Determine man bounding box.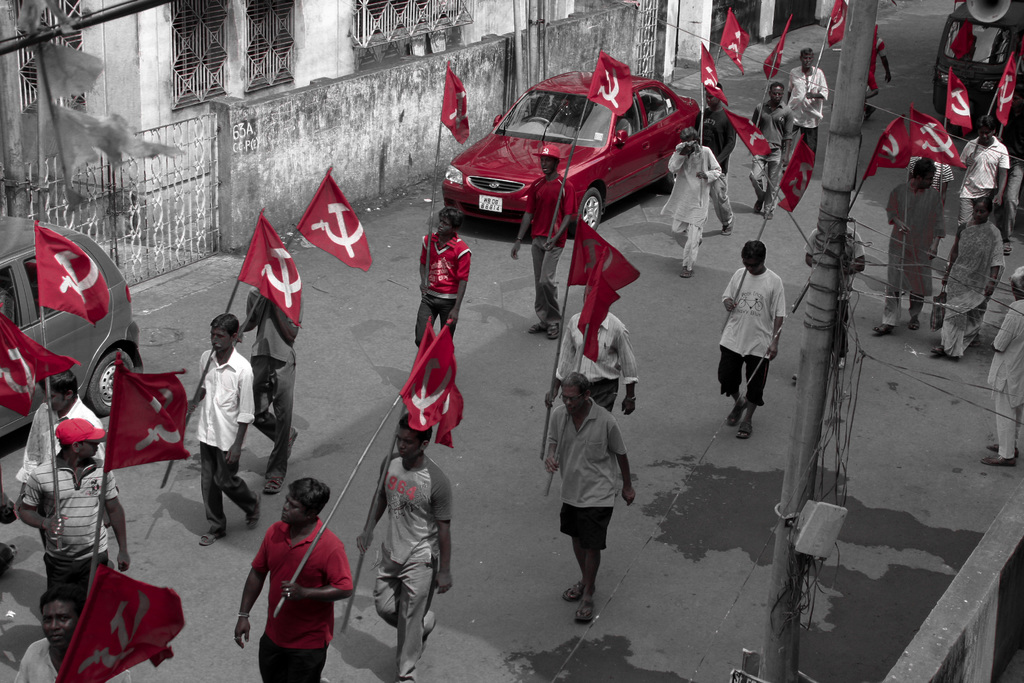
Determined: detection(355, 415, 456, 682).
